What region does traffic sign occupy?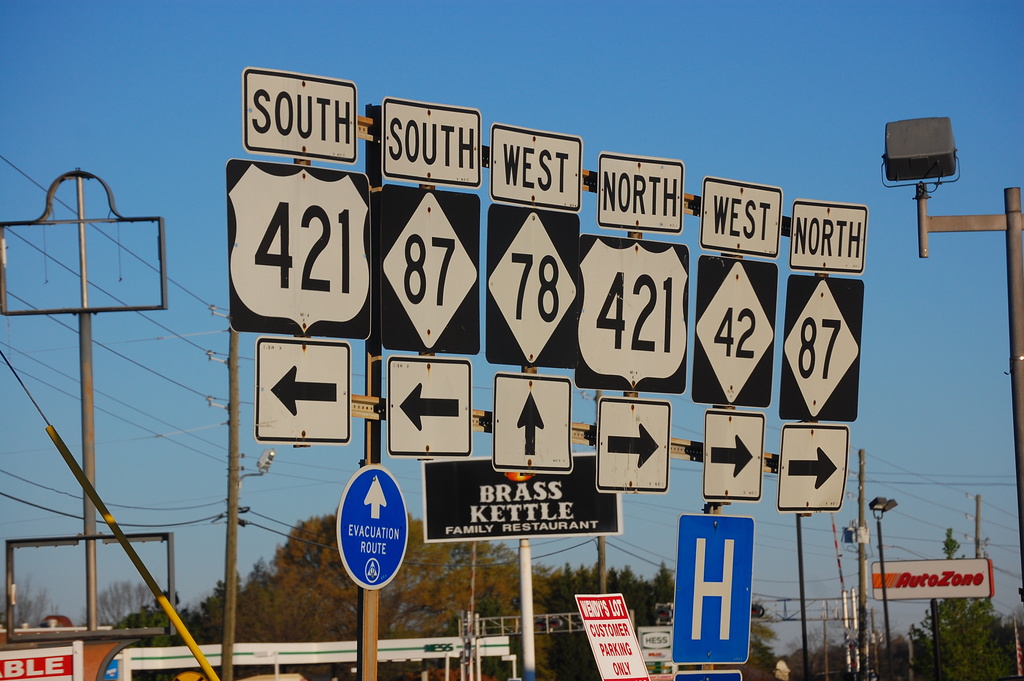
bbox=(596, 397, 669, 494).
